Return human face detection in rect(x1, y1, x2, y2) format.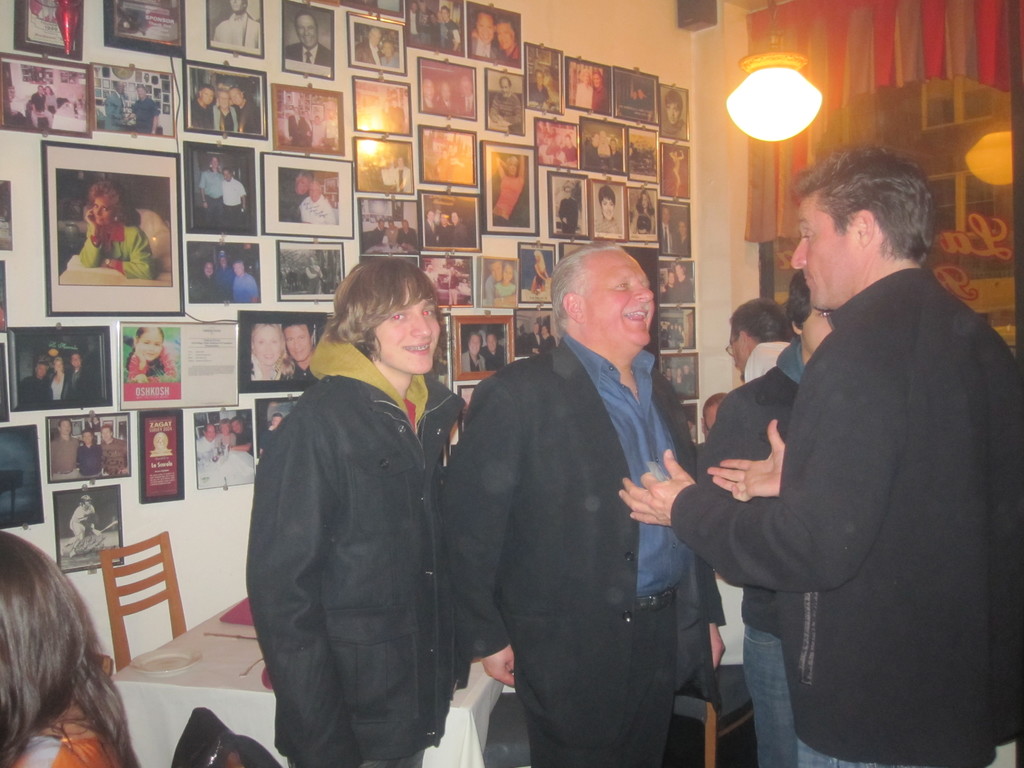
rect(54, 360, 60, 370).
